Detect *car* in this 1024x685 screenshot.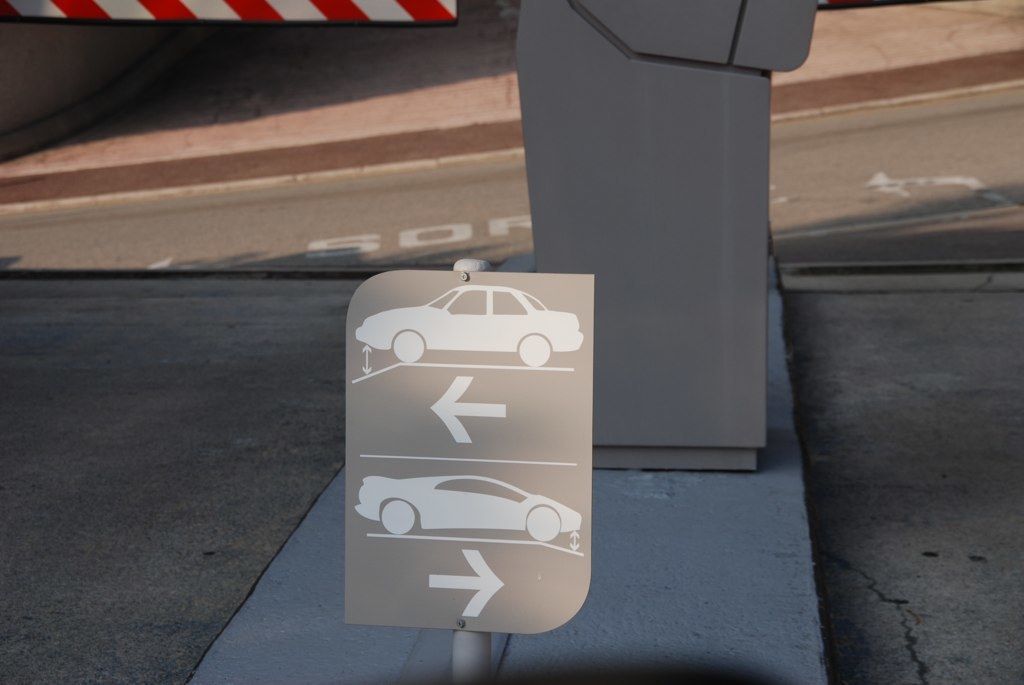
Detection: left=351, top=284, right=584, bottom=366.
